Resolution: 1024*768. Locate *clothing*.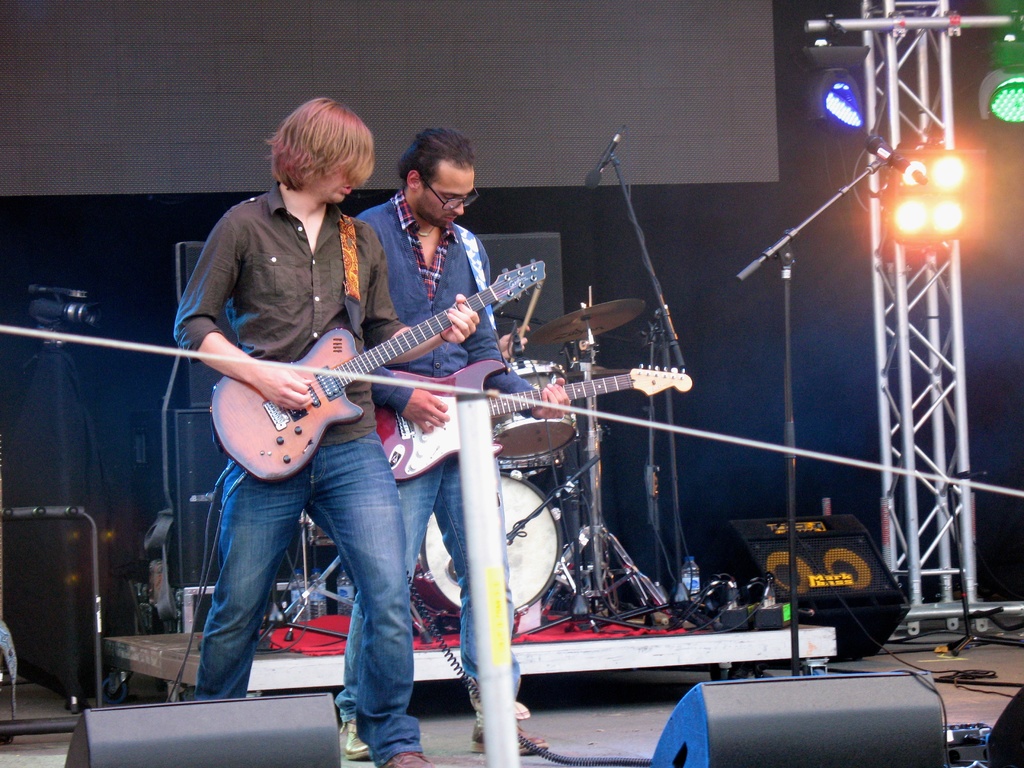
rect(335, 189, 537, 724).
